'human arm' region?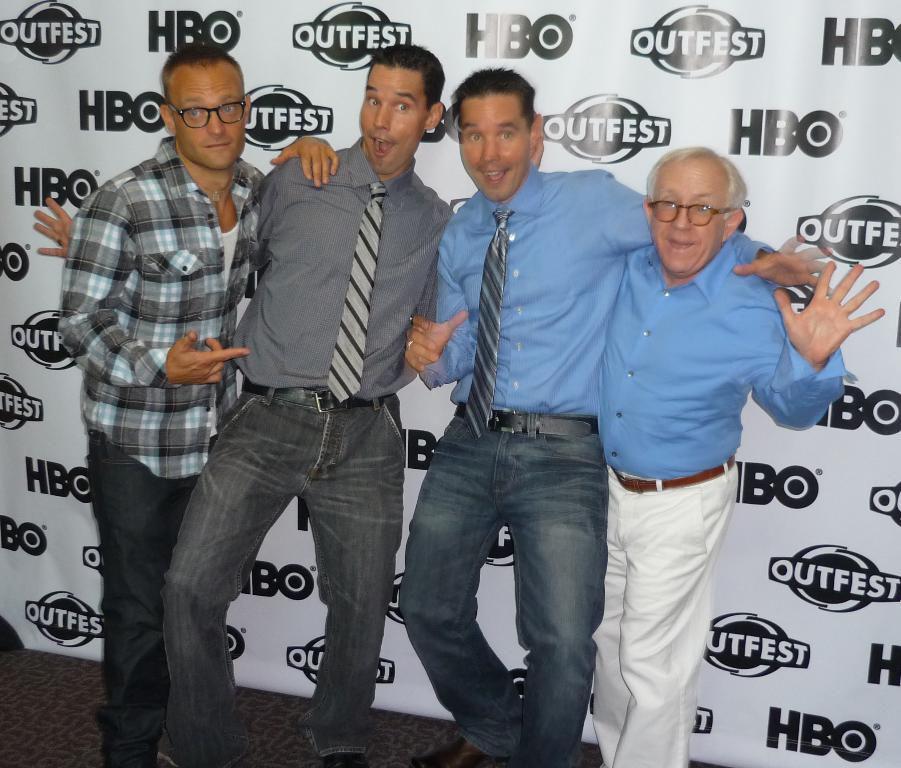
[390, 221, 446, 378]
